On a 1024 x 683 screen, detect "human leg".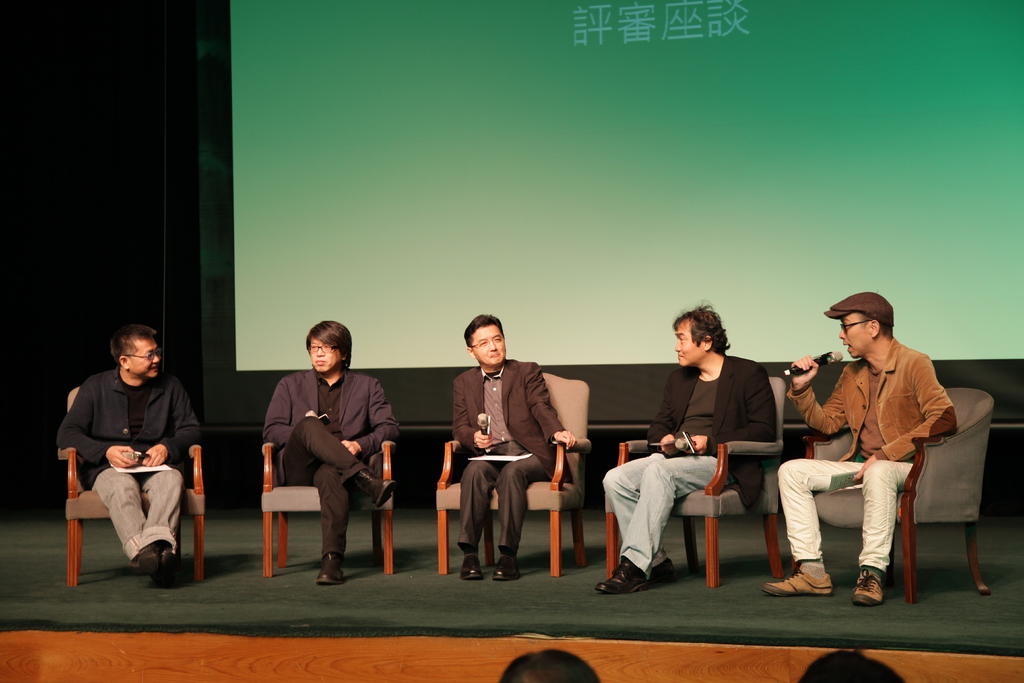
287, 420, 391, 500.
